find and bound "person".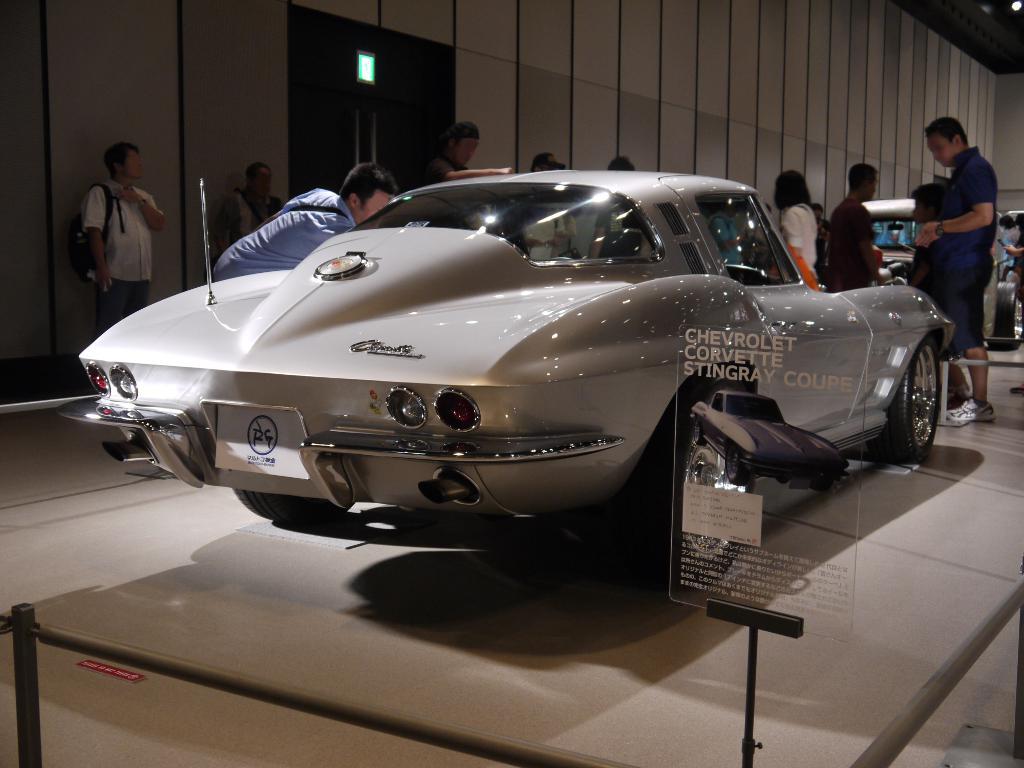
Bound: [x1=826, y1=164, x2=873, y2=293].
